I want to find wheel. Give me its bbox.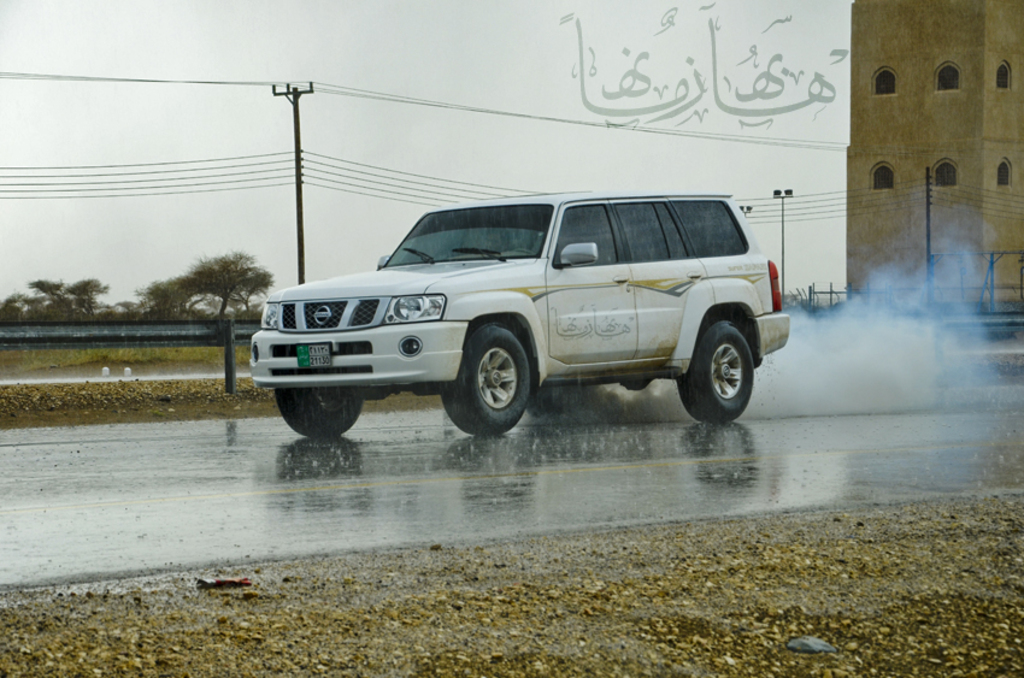
440/317/531/447.
